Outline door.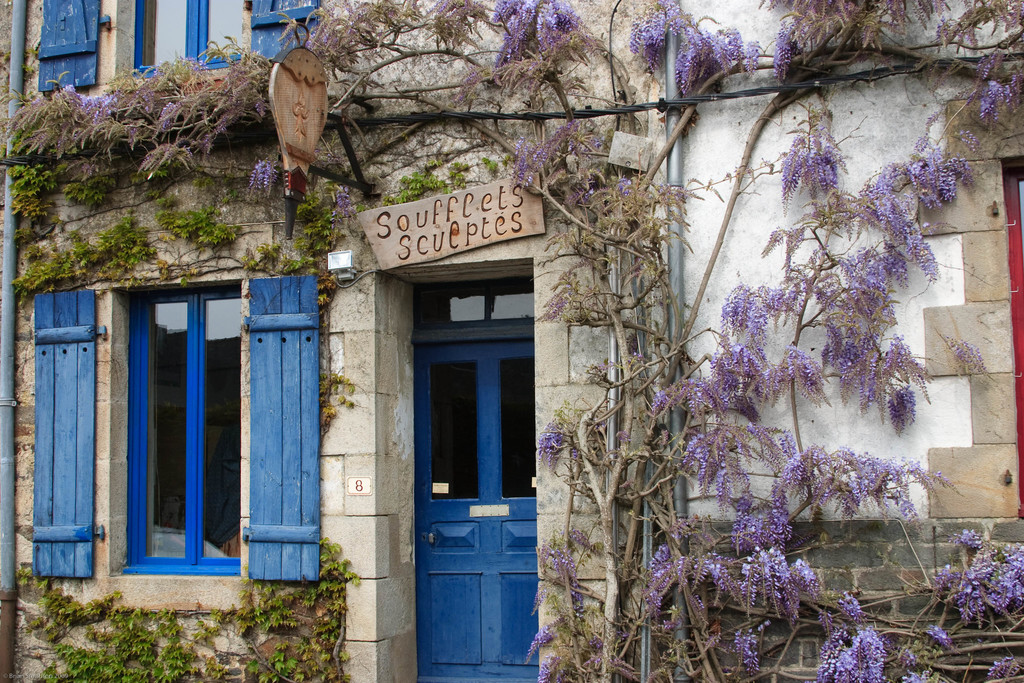
Outline: <bbox>410, 285, 536, 673</bbox>.
